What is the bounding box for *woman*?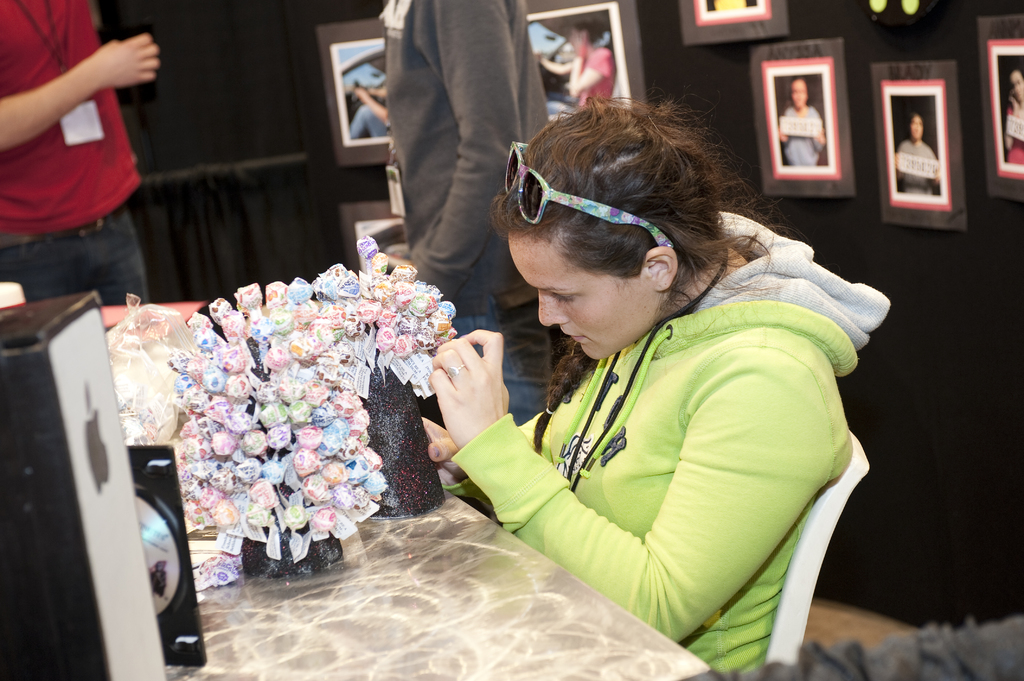
box(391, 73, 880, 653).
